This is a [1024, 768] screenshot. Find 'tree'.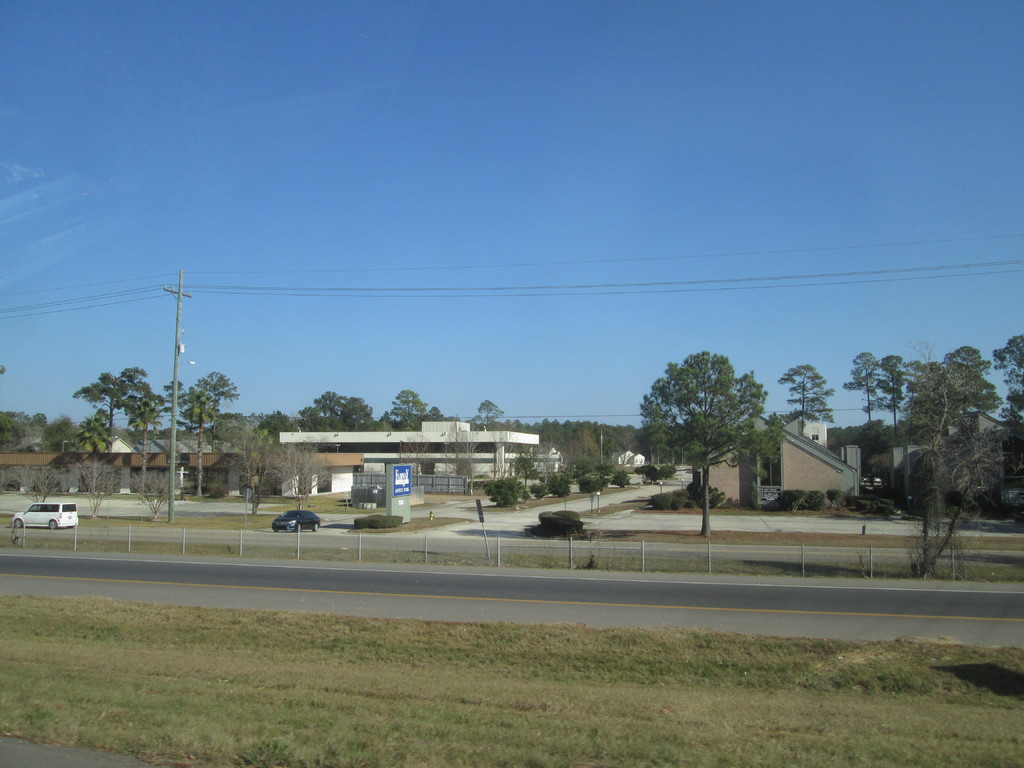
Bounding box: crop(900, 352, 932, 414).
